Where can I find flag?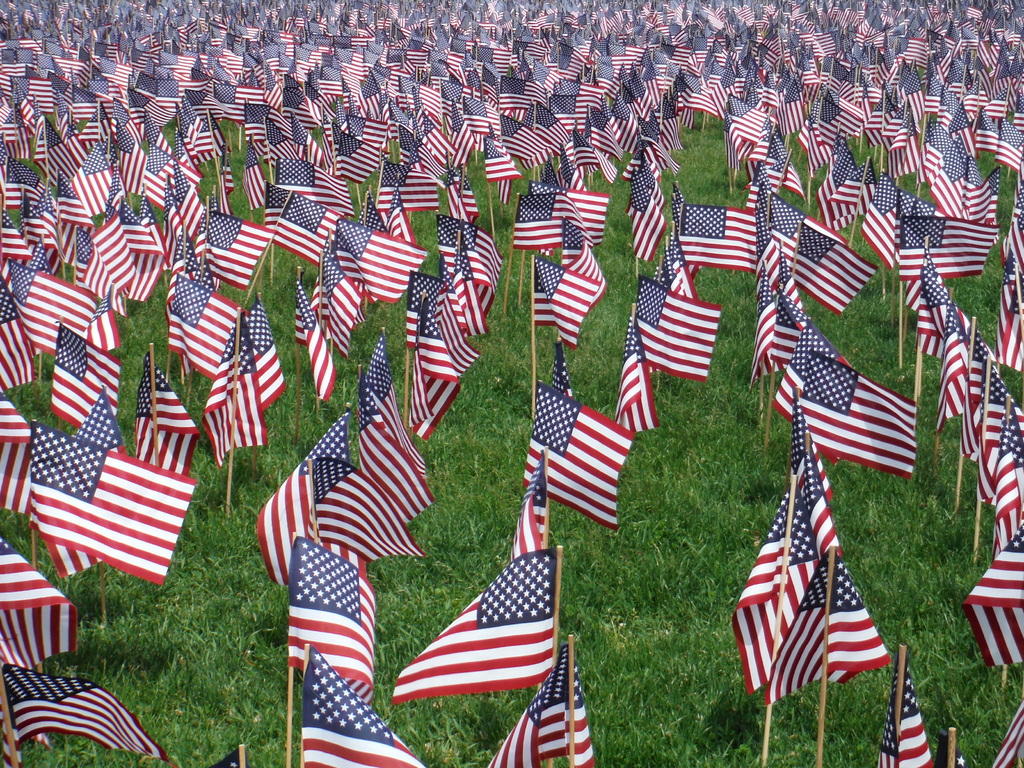
You can find it at (x1=200, y1=308, x2=269, y2=468).
